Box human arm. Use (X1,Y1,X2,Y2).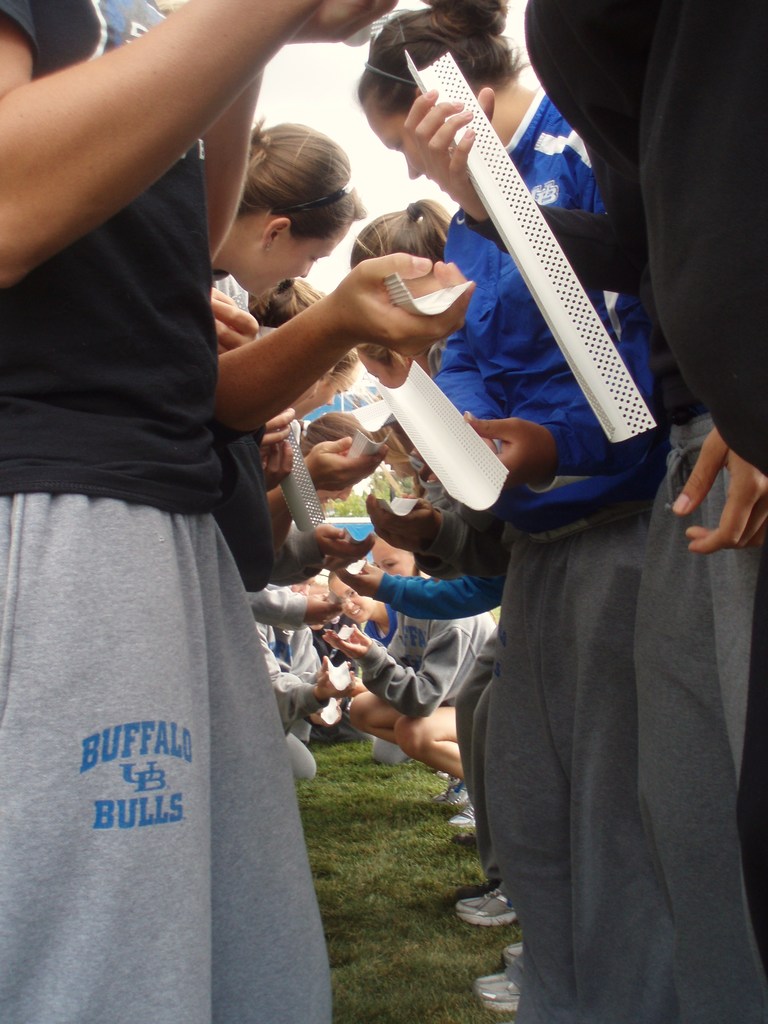
(323,615,473,720).
